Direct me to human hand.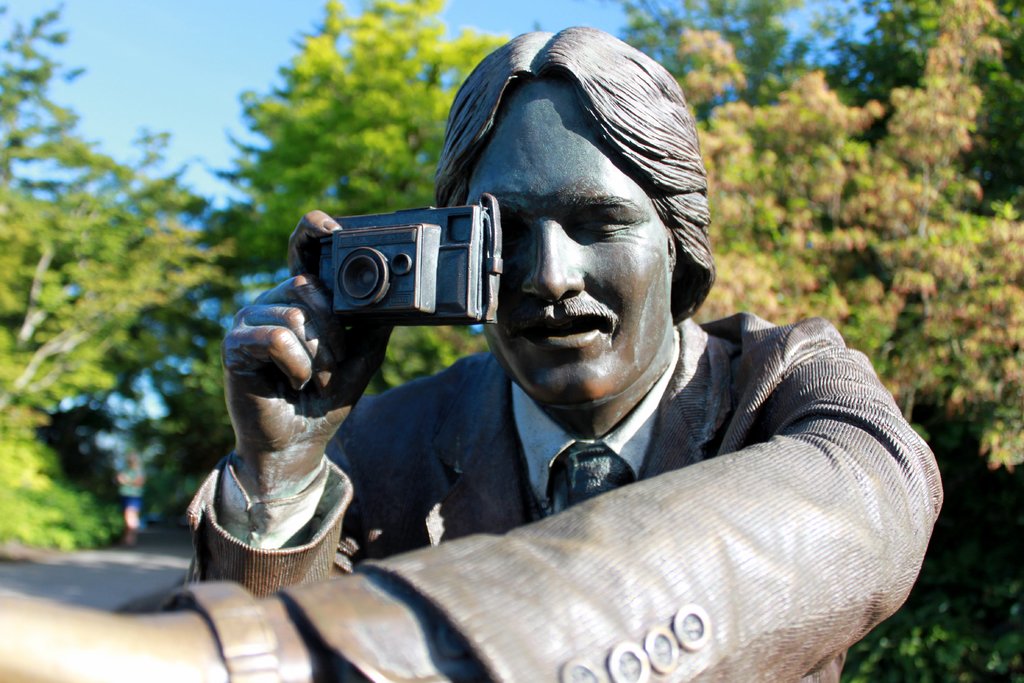
Direction: <bbox>0, 587, 203, 682</bbox>.
